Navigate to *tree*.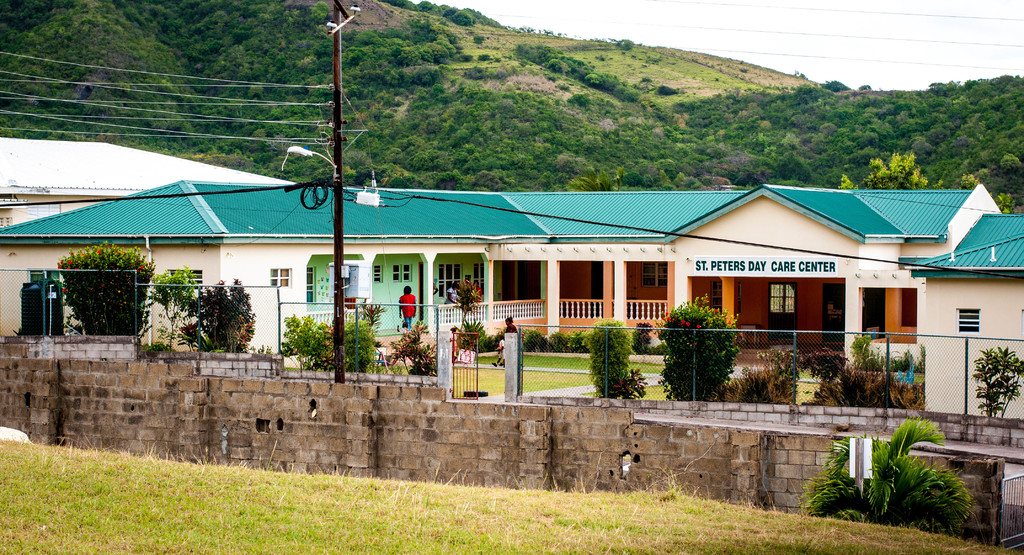
Navigation target: x1=796 y1=419 x2=979 y2=527.
